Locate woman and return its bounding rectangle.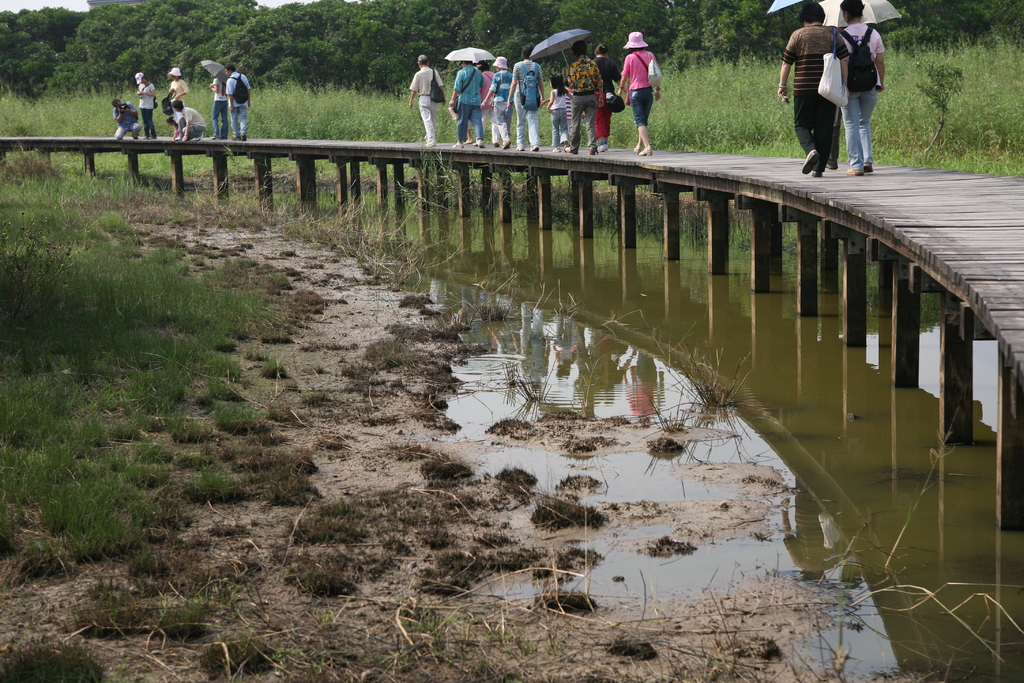
BBox(134, 71, 155, 139).
